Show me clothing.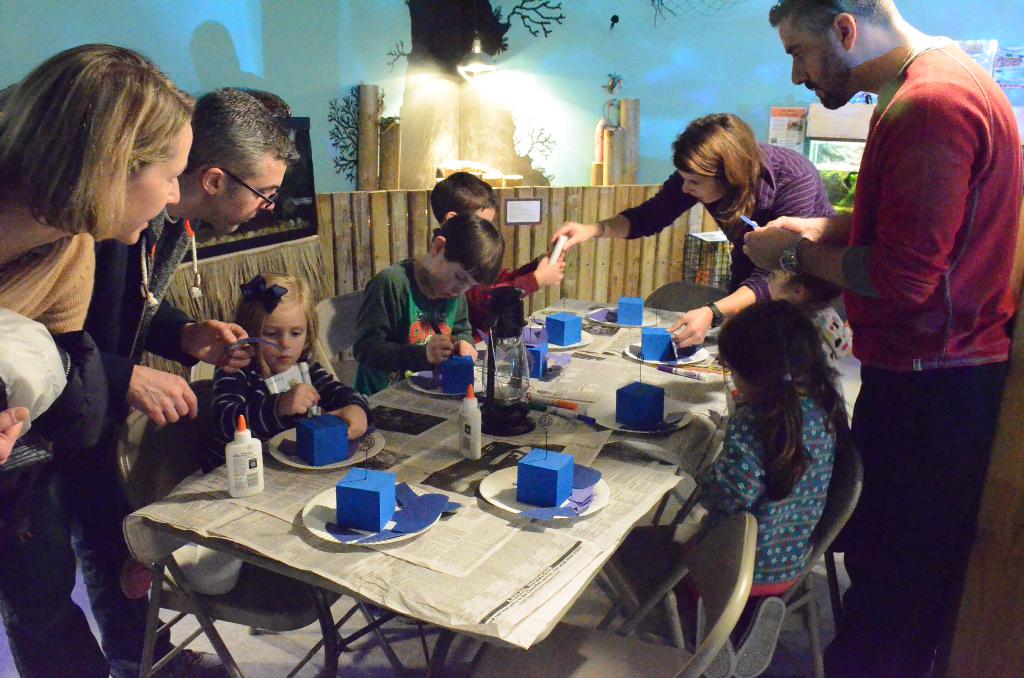
clothing is here: (616, 130, 840, 367).
